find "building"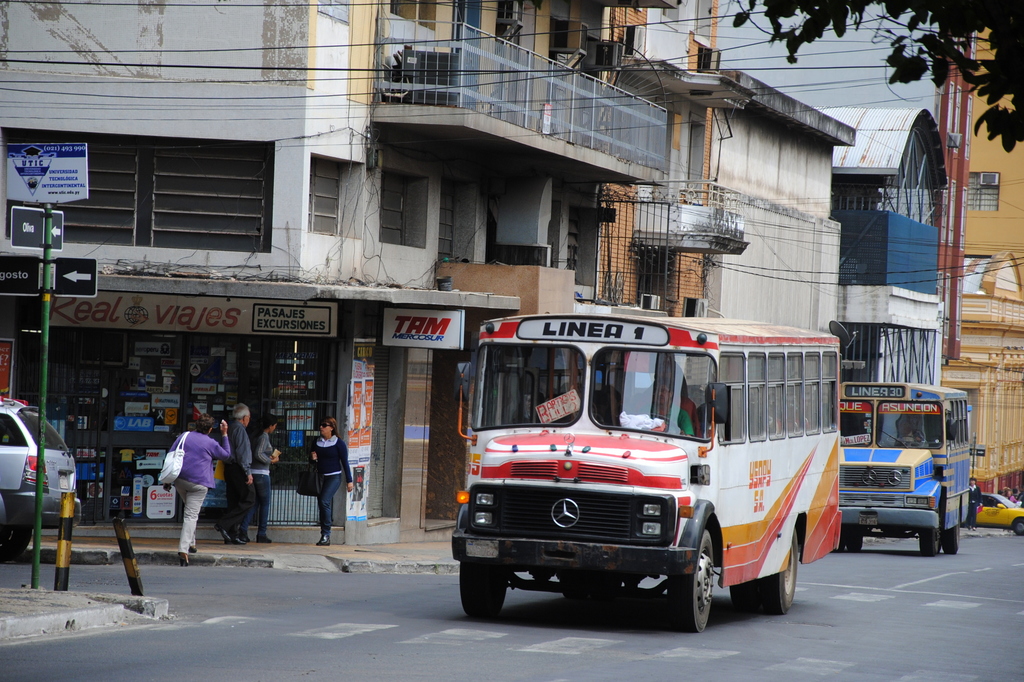
region(706, 60, 844, 332)
